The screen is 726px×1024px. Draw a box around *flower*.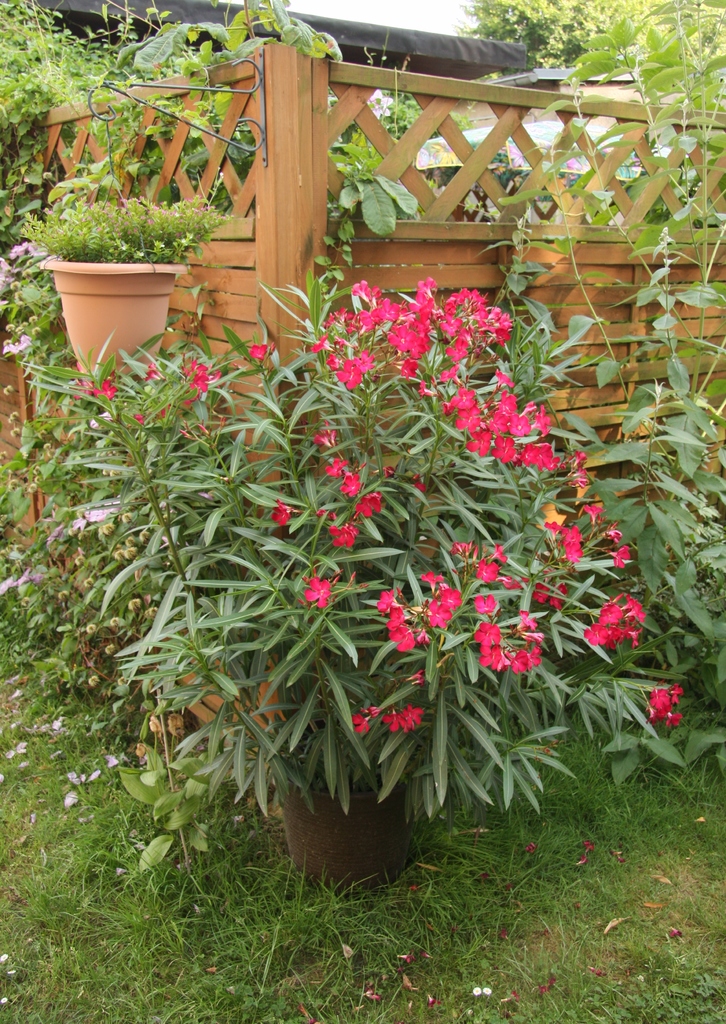
352/491/382/519.
